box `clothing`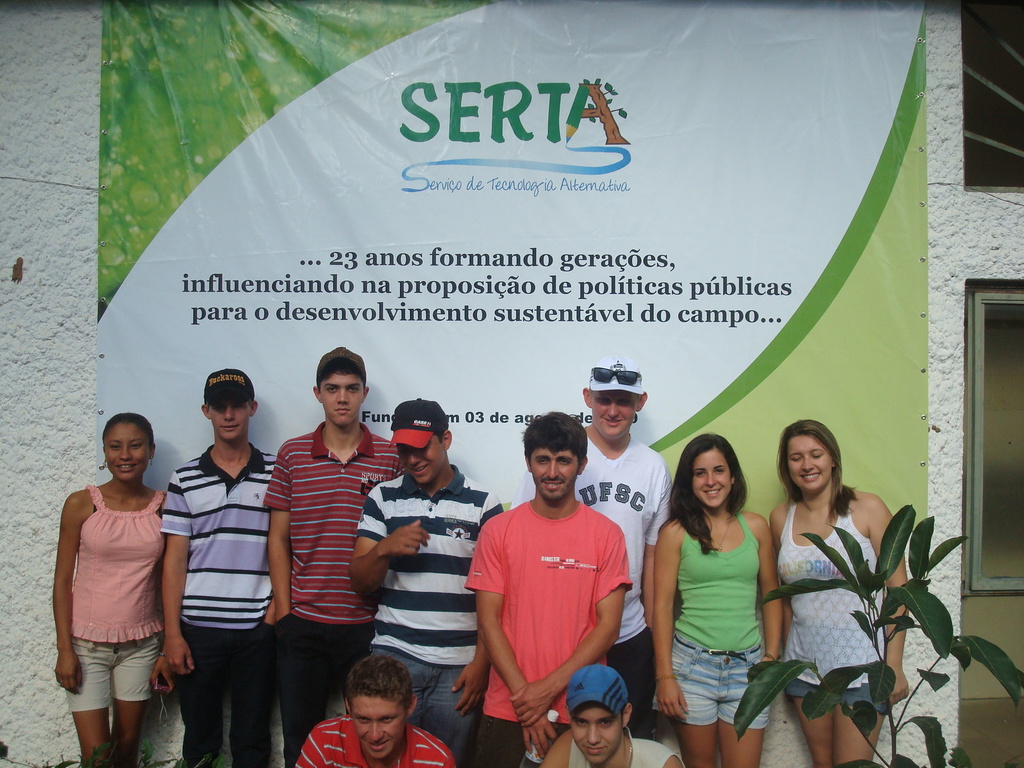
l=289, t=712, r=460, b=767
